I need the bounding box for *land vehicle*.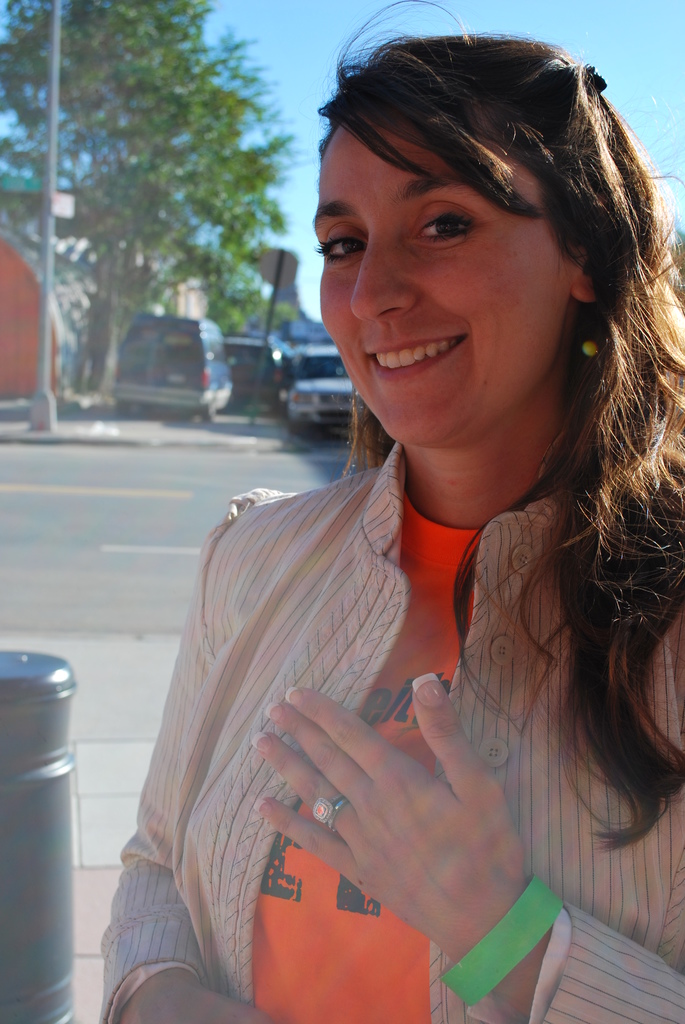
Here it is: [221, 328, 293, 412].
